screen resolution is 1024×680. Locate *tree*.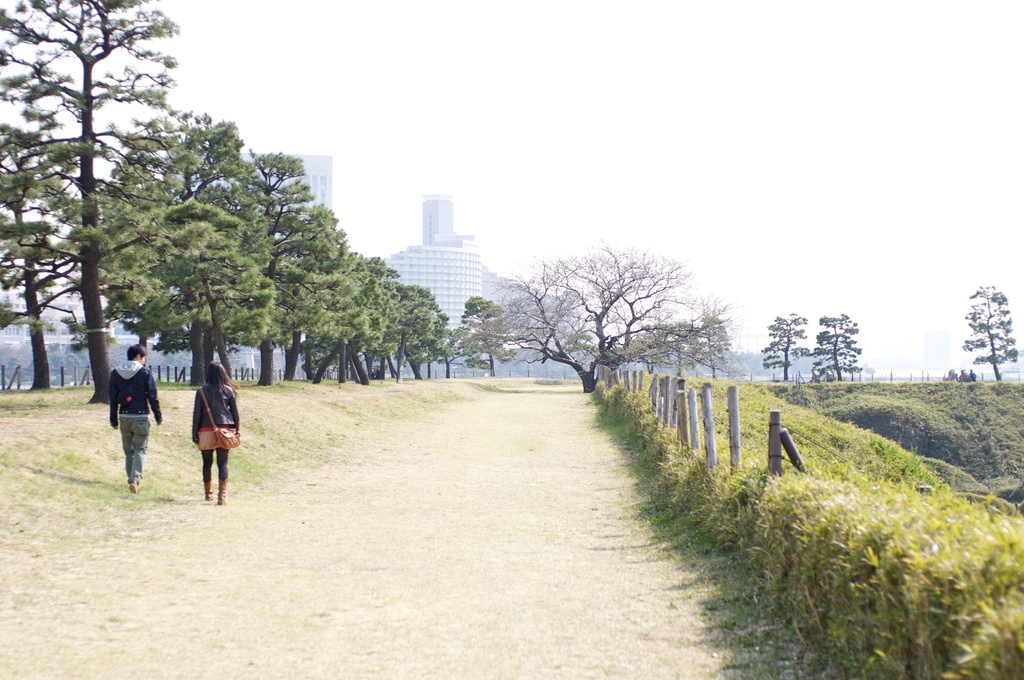
966/281/1018/380.
